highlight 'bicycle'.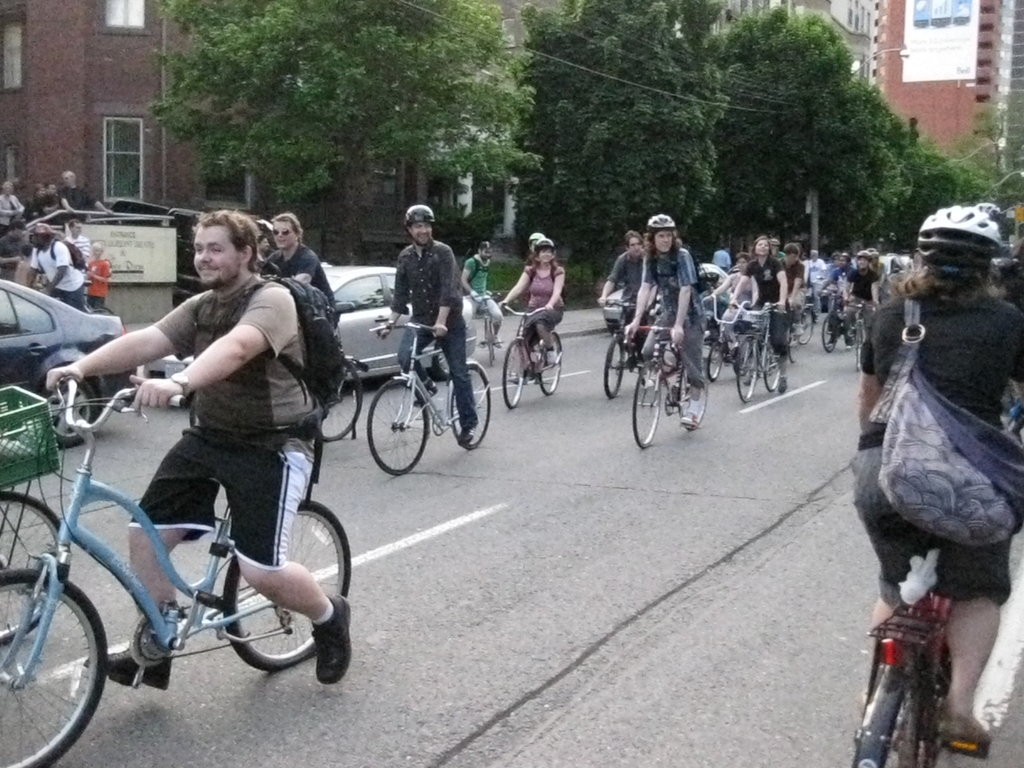
Highlighted region: crop(11, 355, 360, 735).
